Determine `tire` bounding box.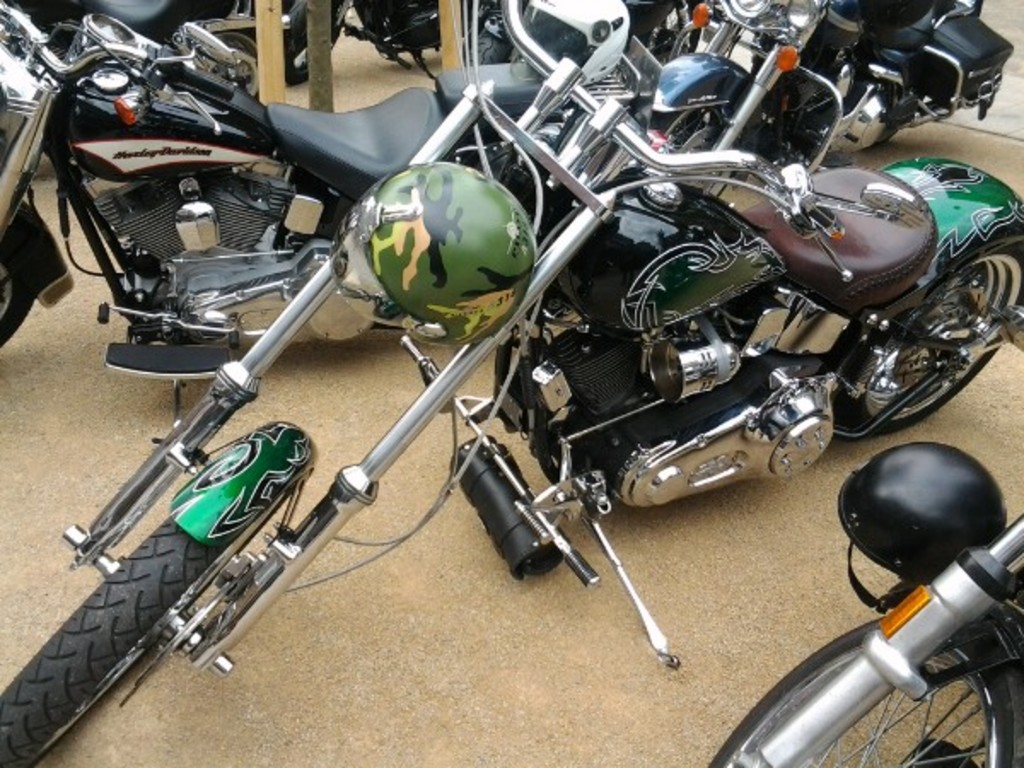
Determined: {"left": 645, "top": 106, "right": 732, "bottom": 155}.
